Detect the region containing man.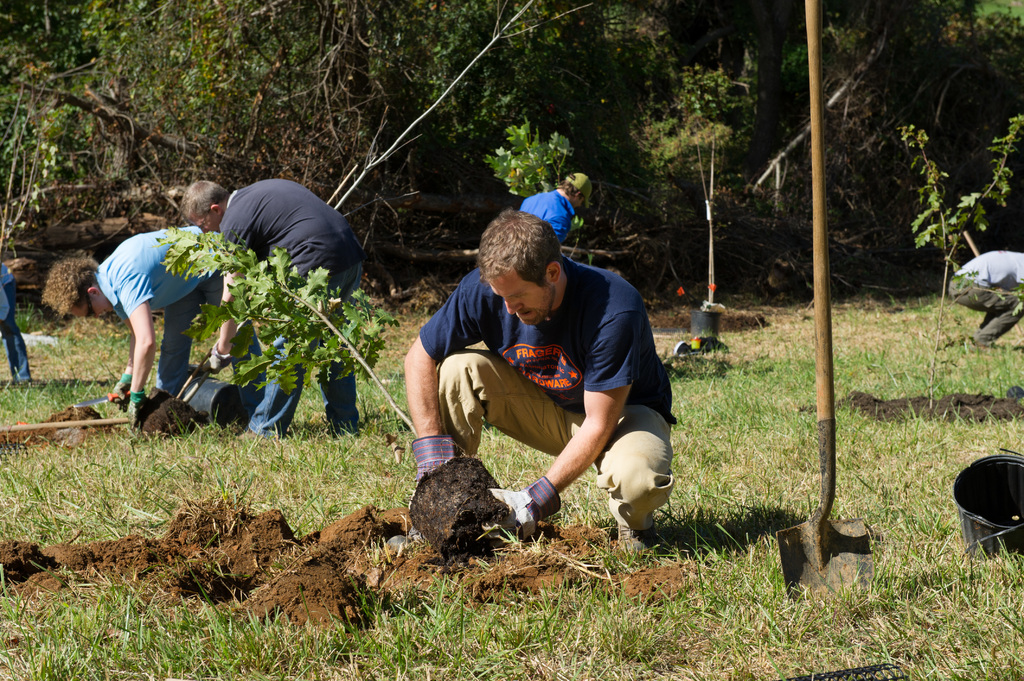
x1=176, y1=180, x2=358, y2=432.
